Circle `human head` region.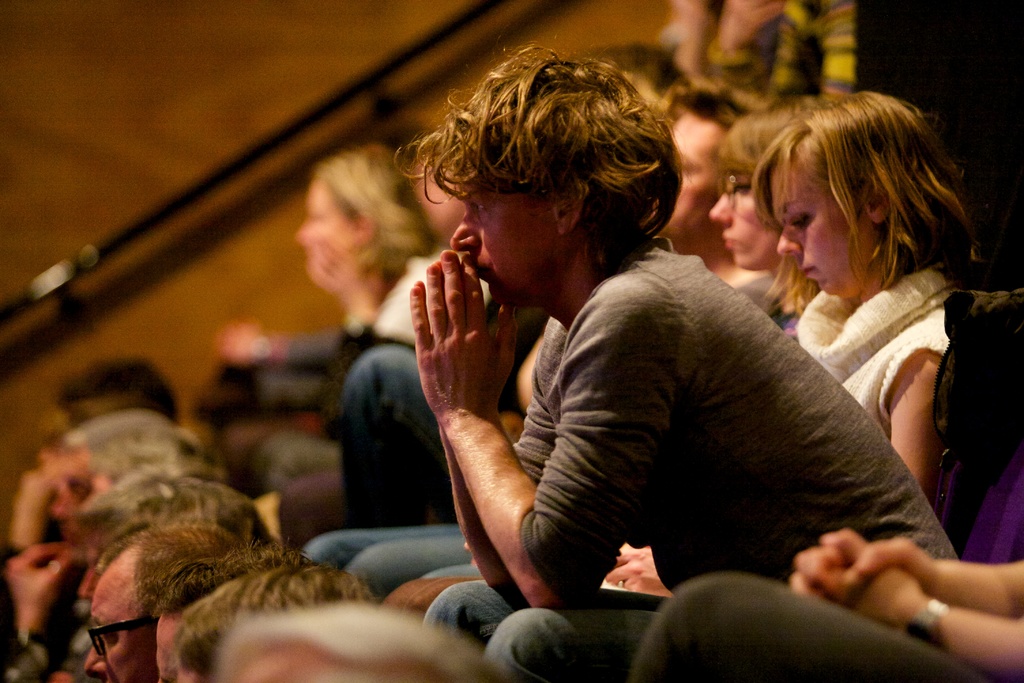
Region: 403 130 471 253.
